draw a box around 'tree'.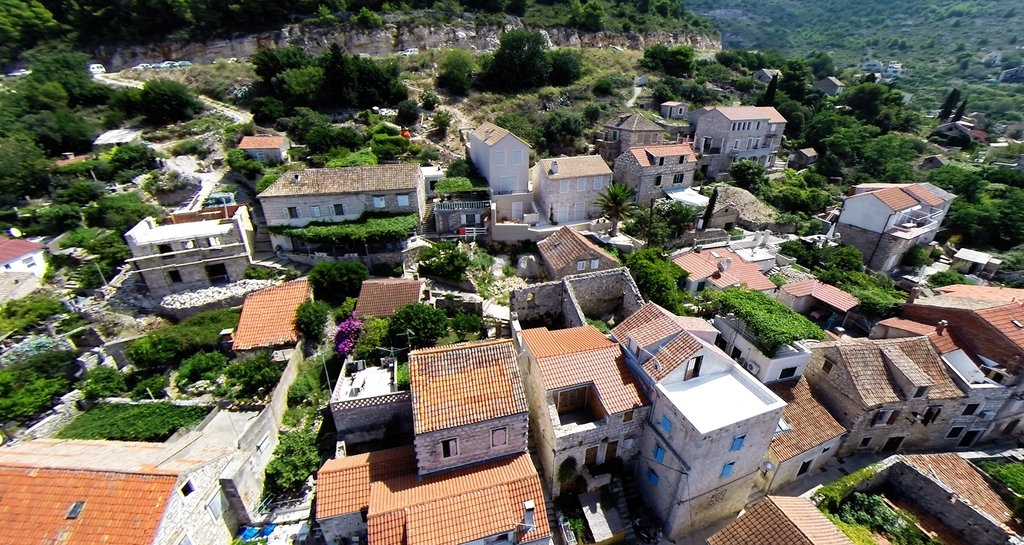
[176,349,231,384].
